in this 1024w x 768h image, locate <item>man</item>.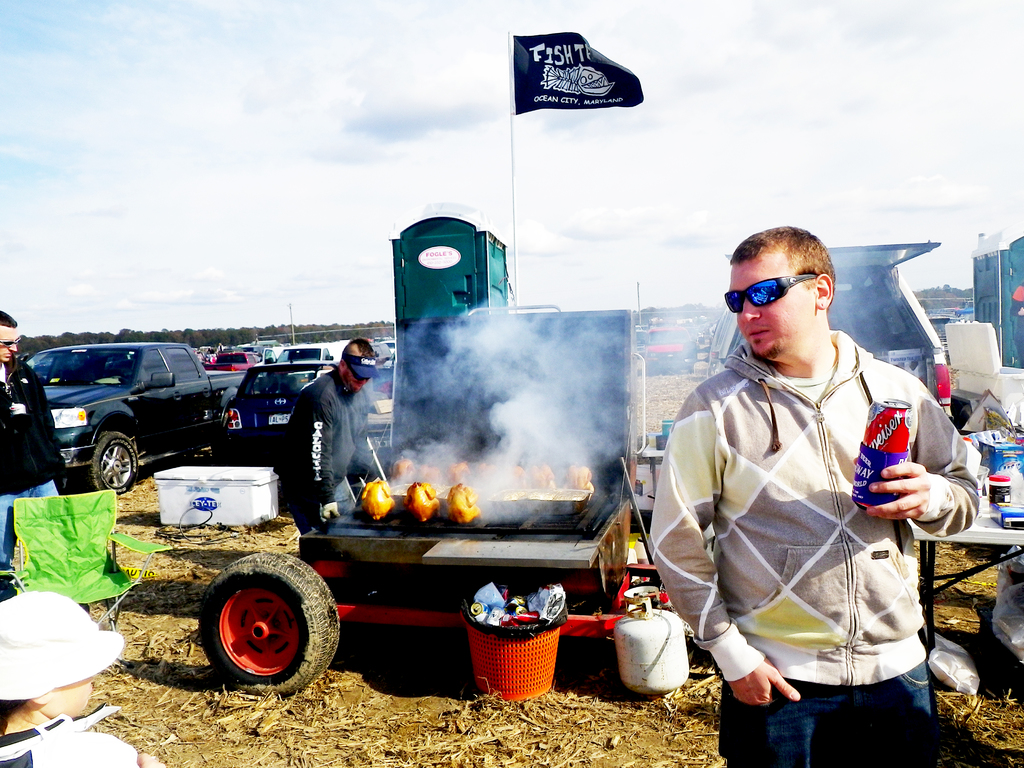
Bounding box: detection(0, 312, 62, 572).
